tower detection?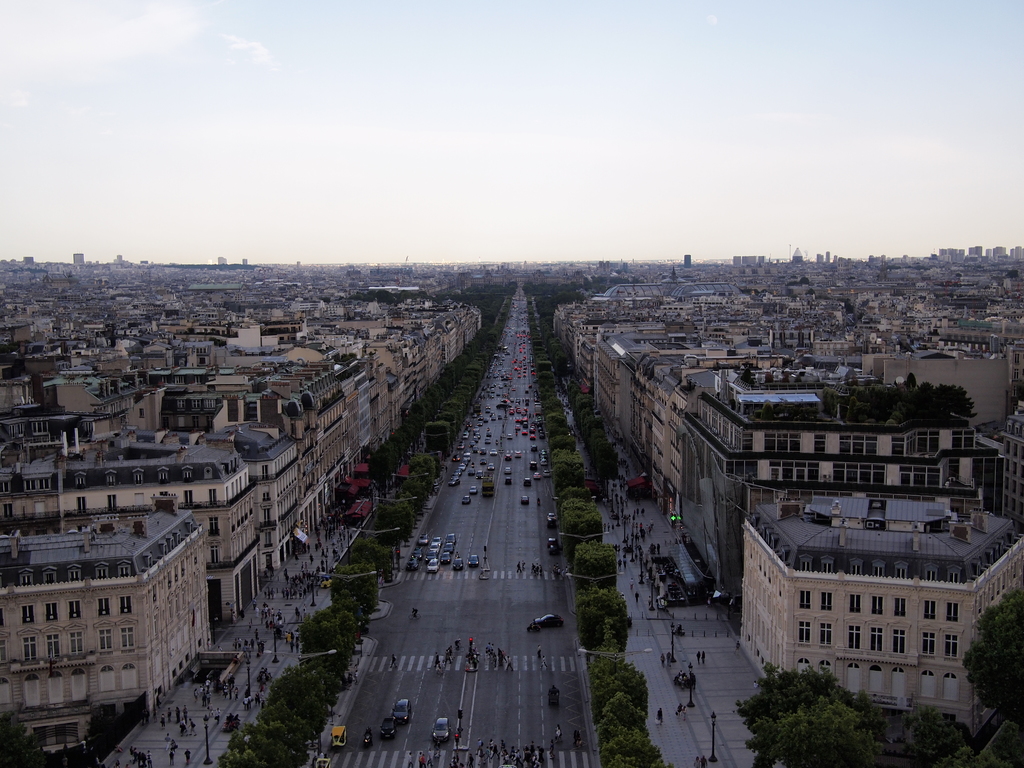
box(791, 247, 804, 264)
